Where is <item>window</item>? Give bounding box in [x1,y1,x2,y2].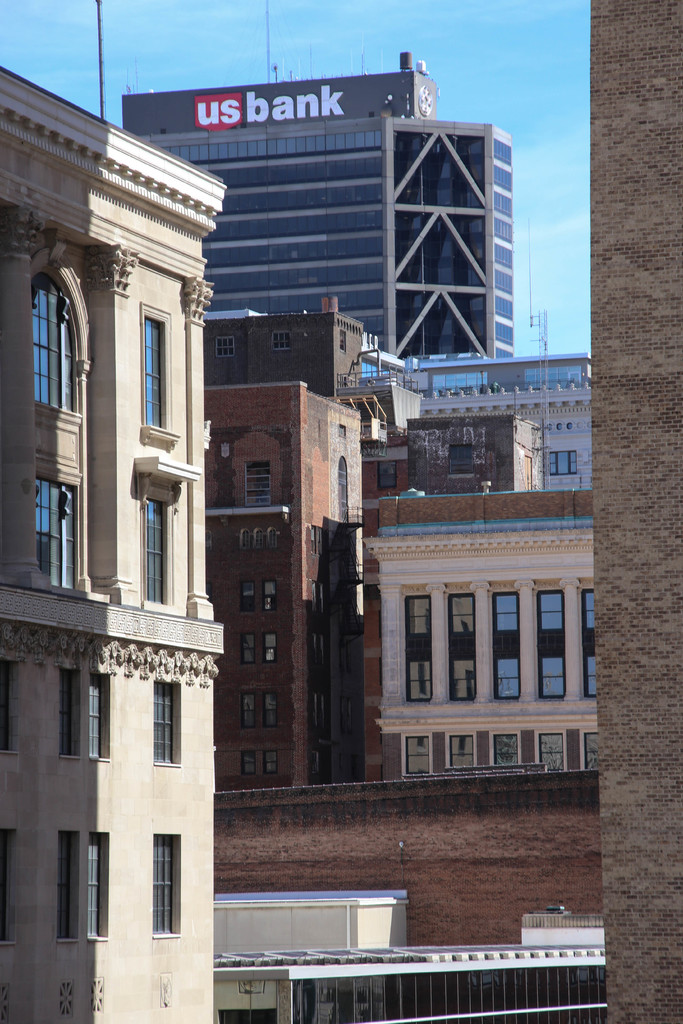
[534,597,563,700].
